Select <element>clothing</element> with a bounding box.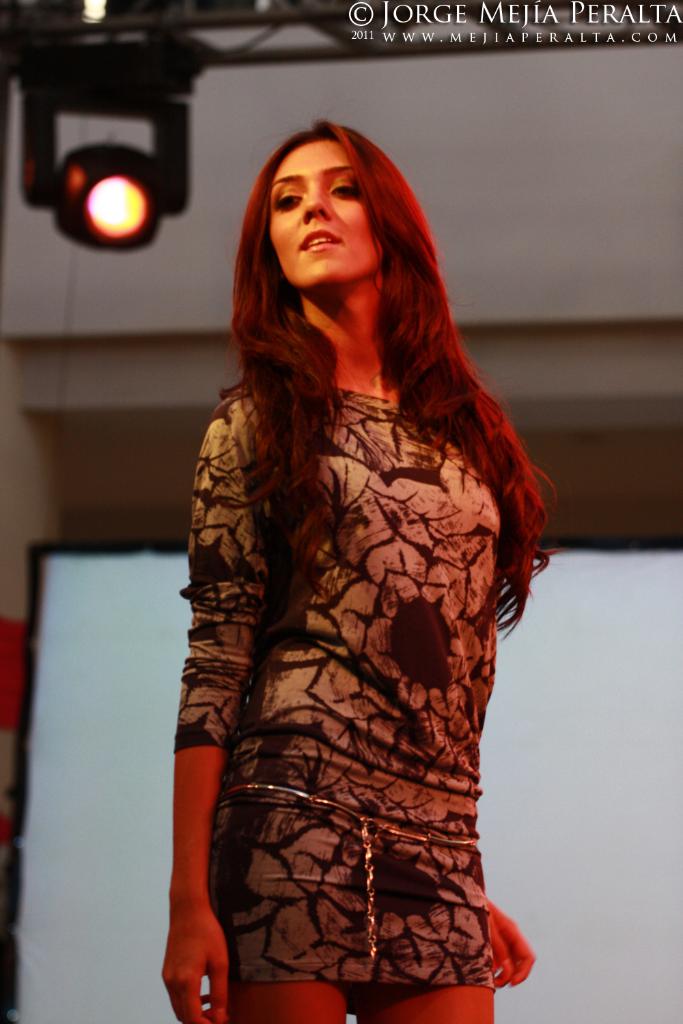
171, 349, 507, 996.
